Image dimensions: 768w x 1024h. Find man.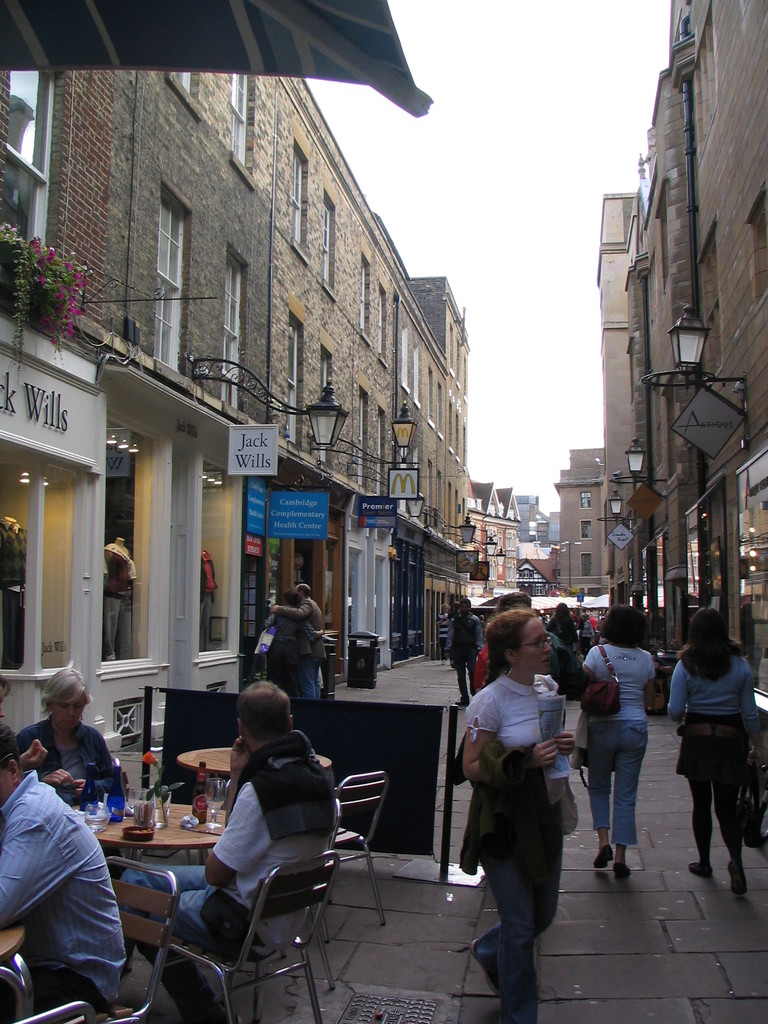
BBox(117, 680, 338, 1023).
